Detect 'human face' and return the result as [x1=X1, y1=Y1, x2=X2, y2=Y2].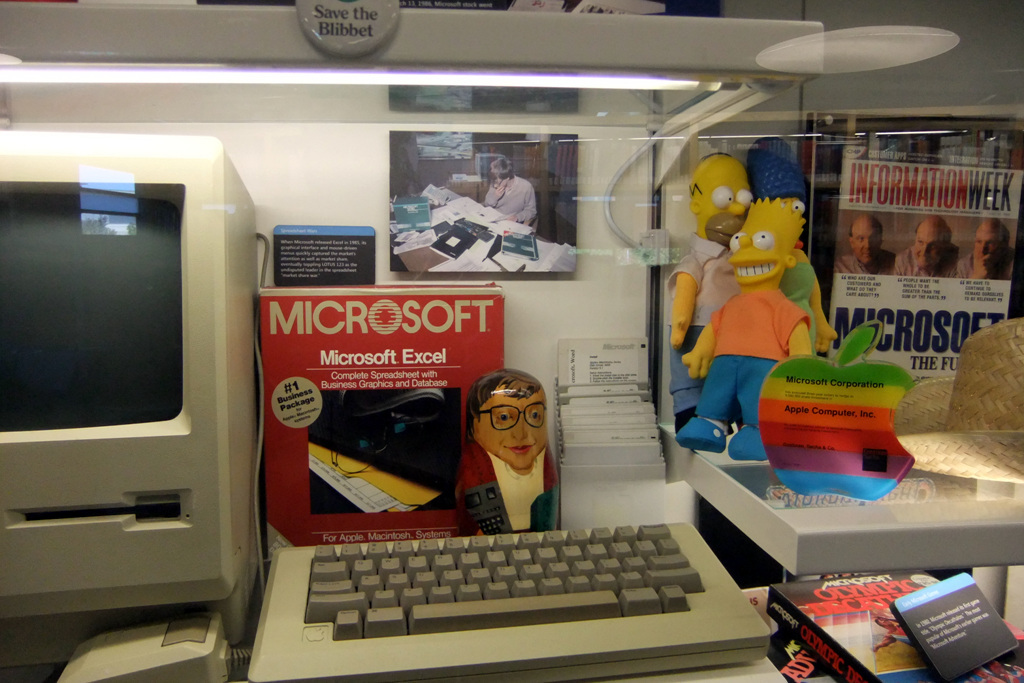
[x1=478, y1=385, x2=546, y2=470].
